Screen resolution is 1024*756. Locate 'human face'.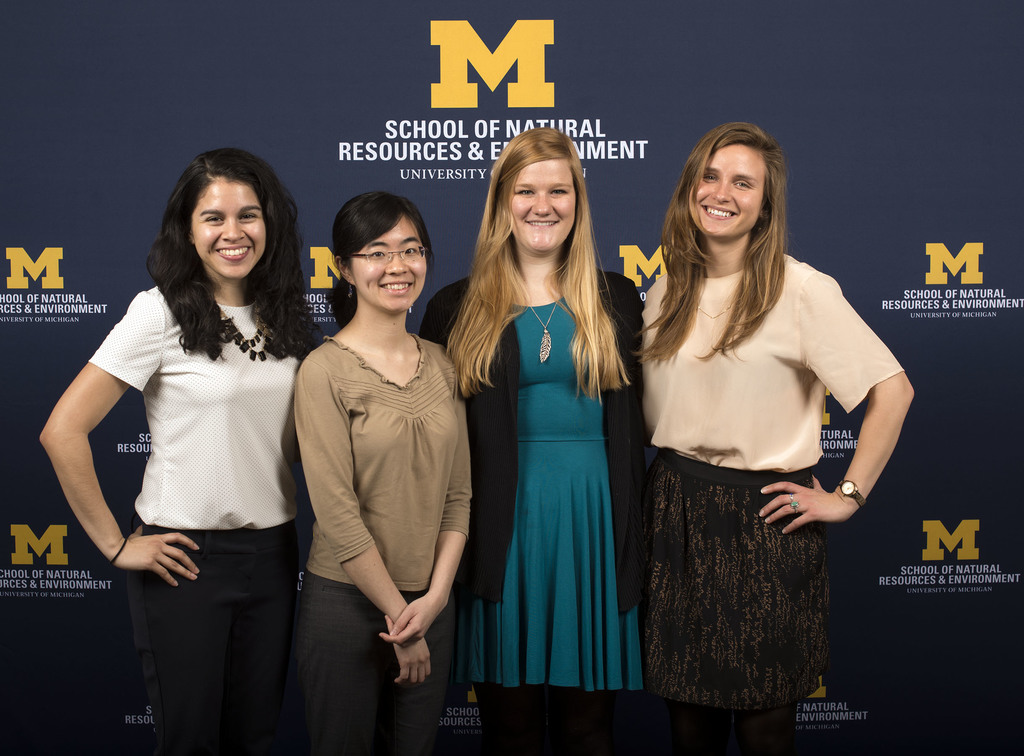
(left=686, top=149, right=764, bottom=237).
